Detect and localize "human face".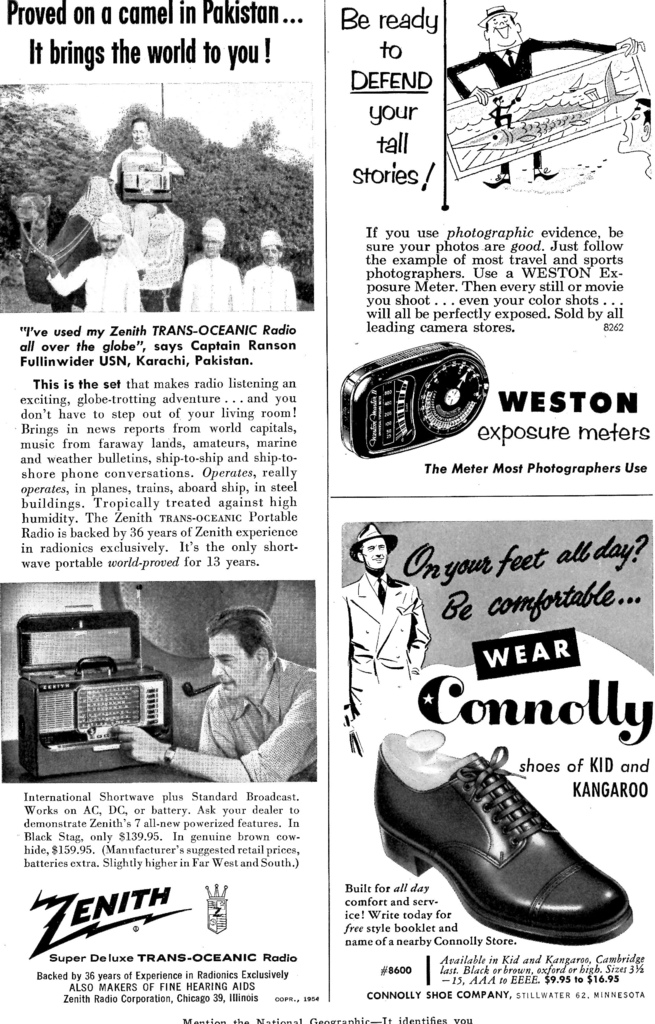
Localized at l=202, t=234, r=221, b=257.
